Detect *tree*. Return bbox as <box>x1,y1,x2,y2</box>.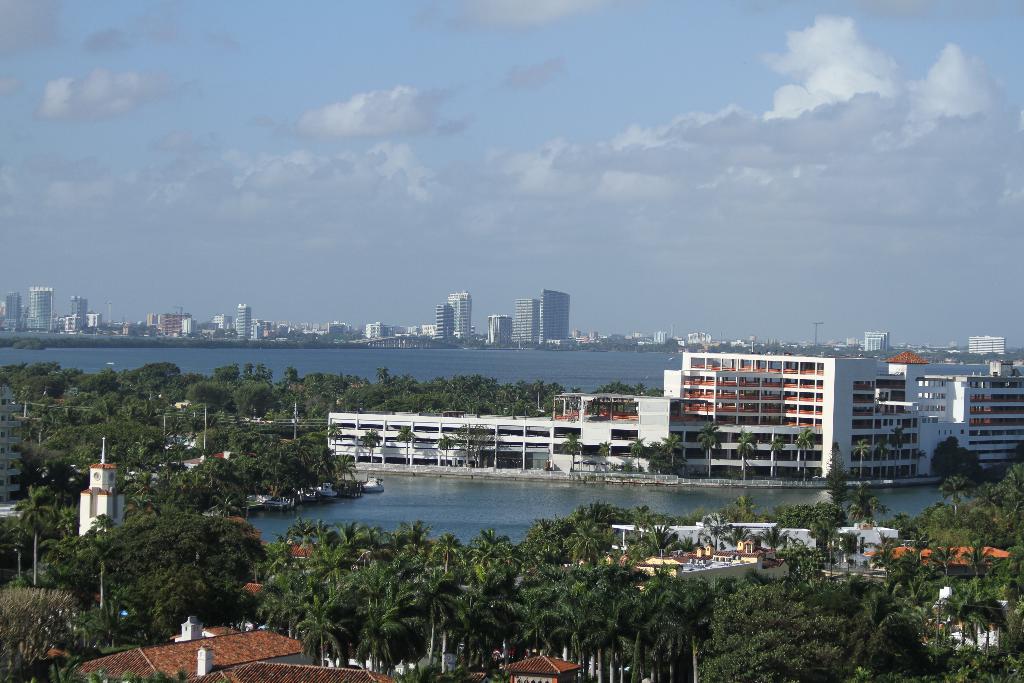
<box>335,448,356,492</box>.
